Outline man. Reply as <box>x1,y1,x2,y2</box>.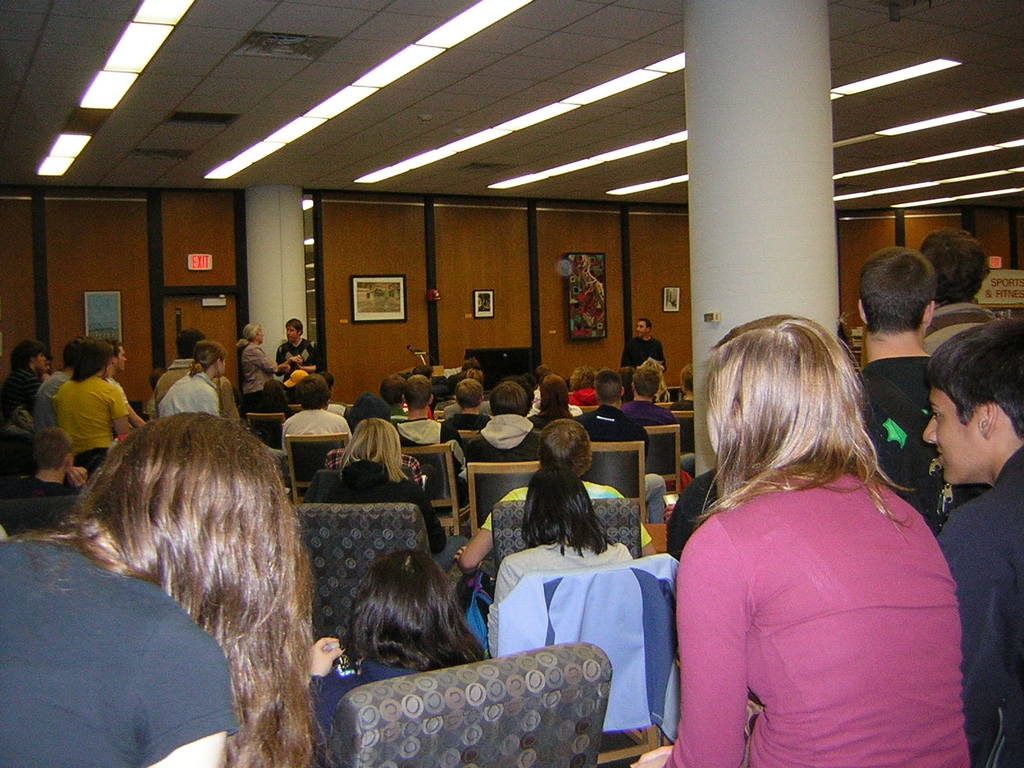
<box>536,365,551,396</box>.
